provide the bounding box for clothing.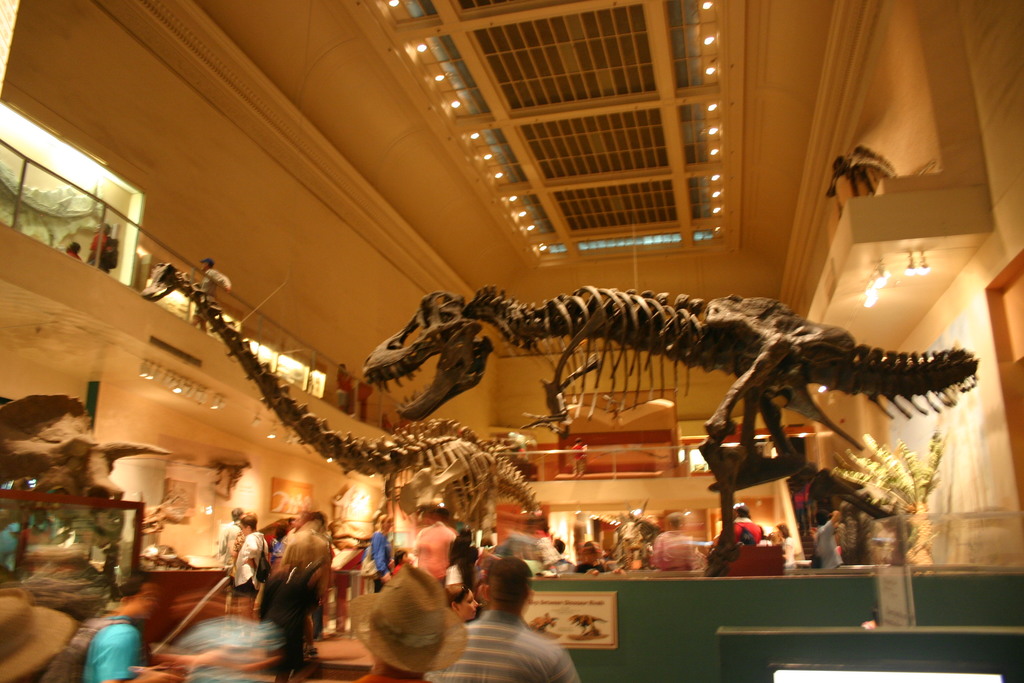
bbox=[336, 561, 490, 680].
